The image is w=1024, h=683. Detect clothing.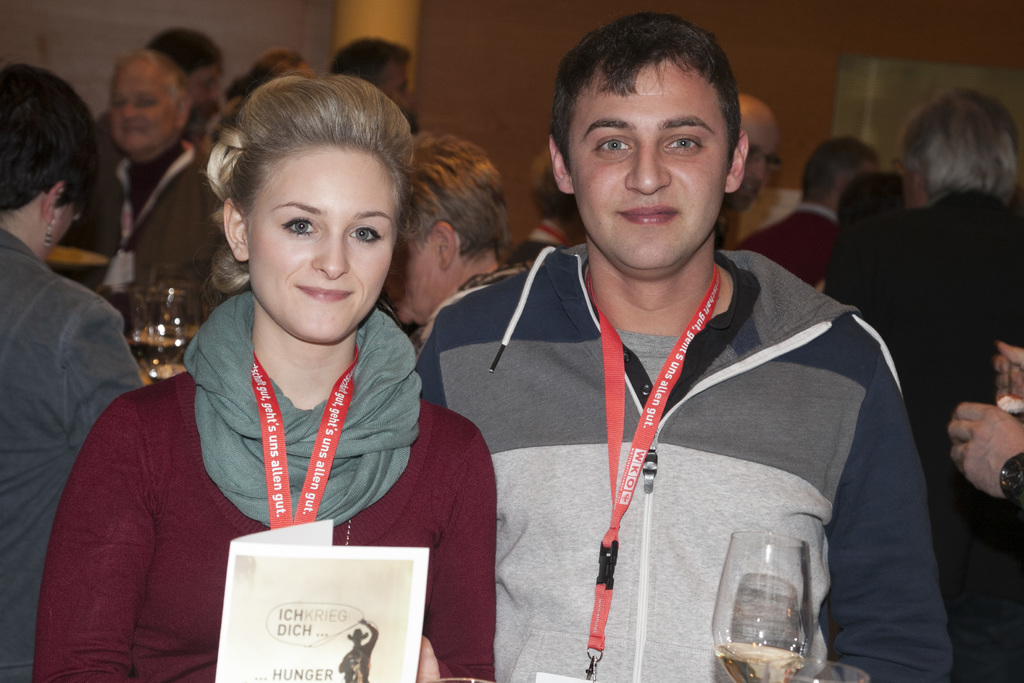
Detection: 3 229 143 682.
